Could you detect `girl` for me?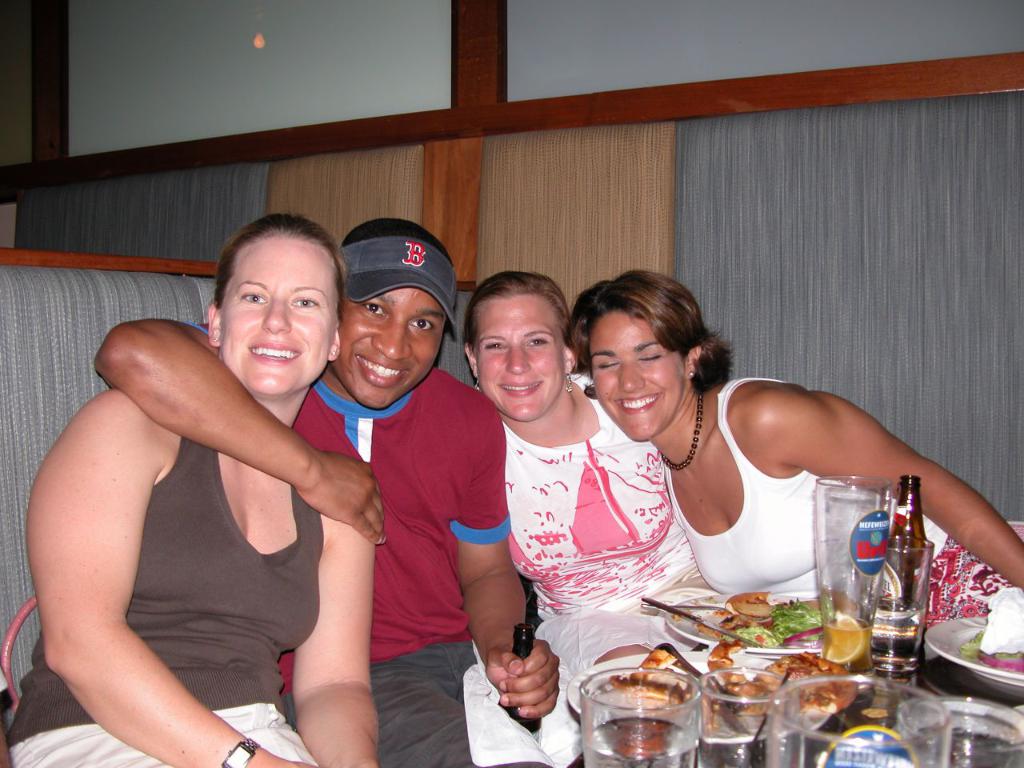
Detection result: locate(567, 271, 1023, 601).
